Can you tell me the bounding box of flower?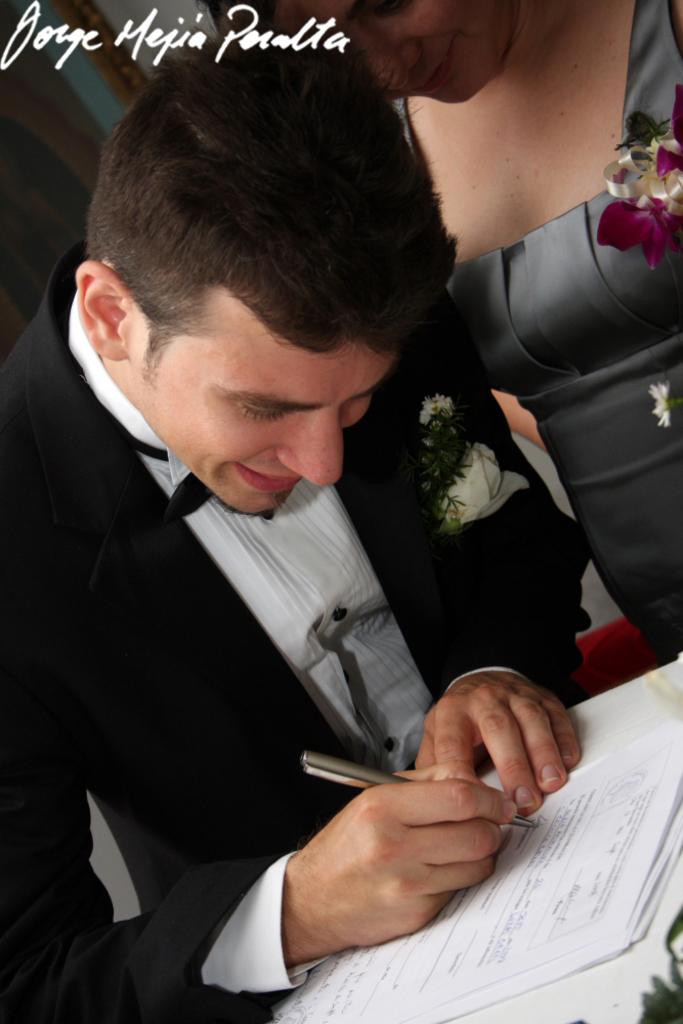
Rect(596, 85, 682, 273).
